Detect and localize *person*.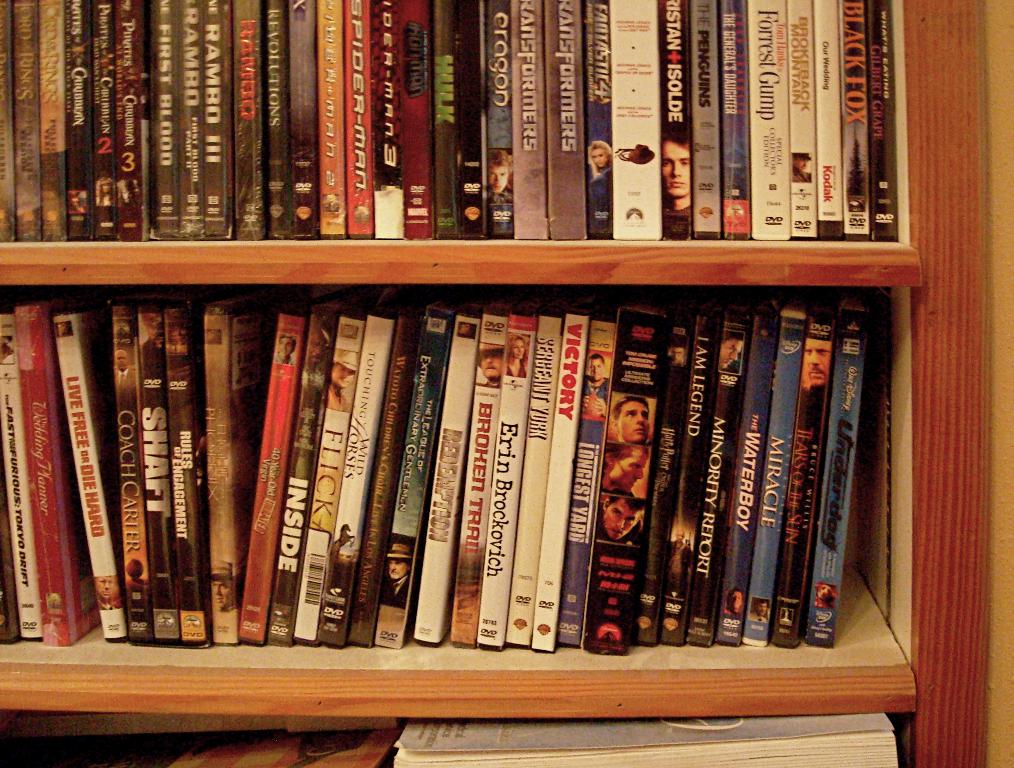
Localized at left=668, top=526, right=691, bottom=582.
